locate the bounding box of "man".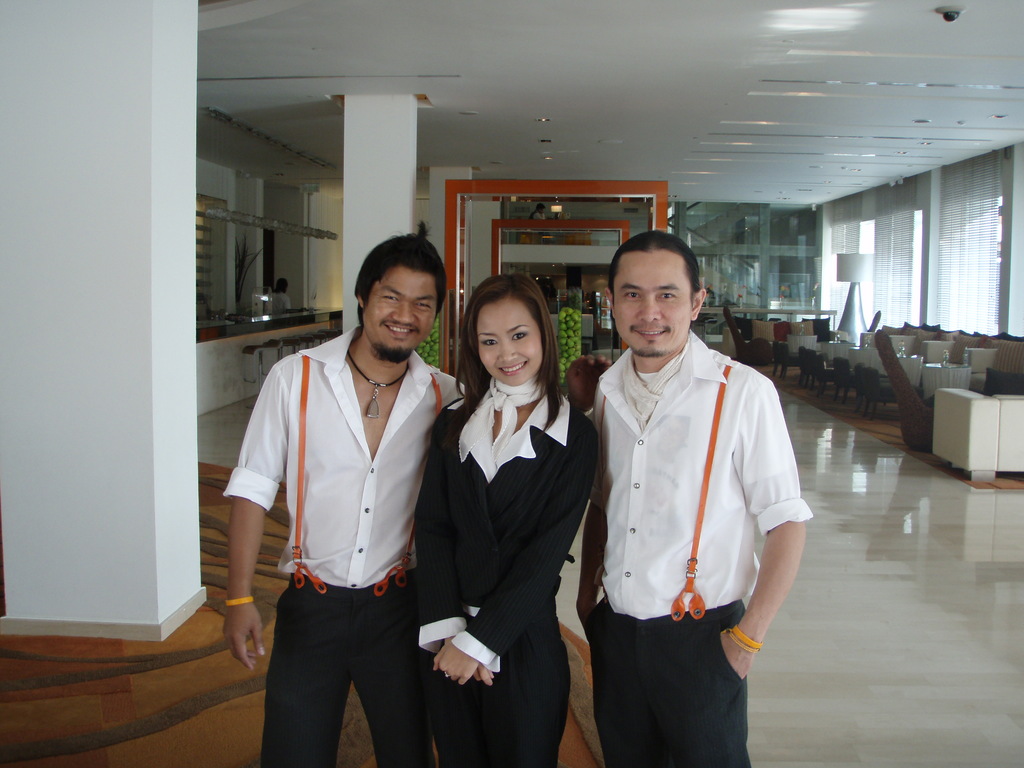
Bounding box: 563:212:801:760.
